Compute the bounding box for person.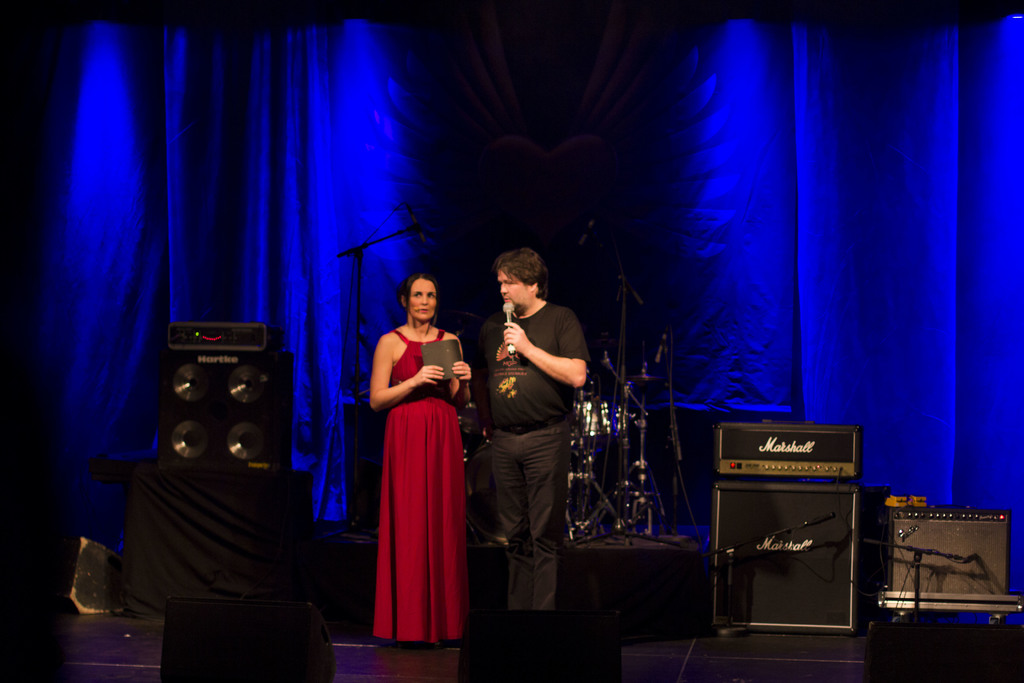
(left=472, top=222, right=592, bottom=612).
